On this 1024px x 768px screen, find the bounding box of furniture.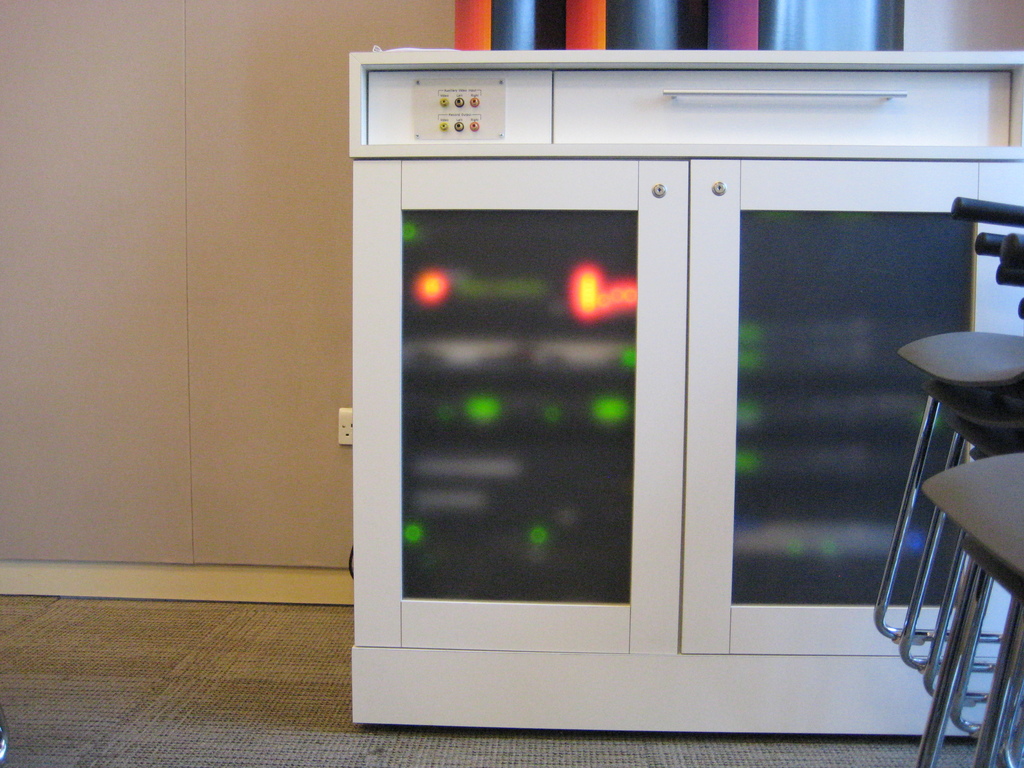
Bounding box: bbox=[351, 49, 1023, 732].
